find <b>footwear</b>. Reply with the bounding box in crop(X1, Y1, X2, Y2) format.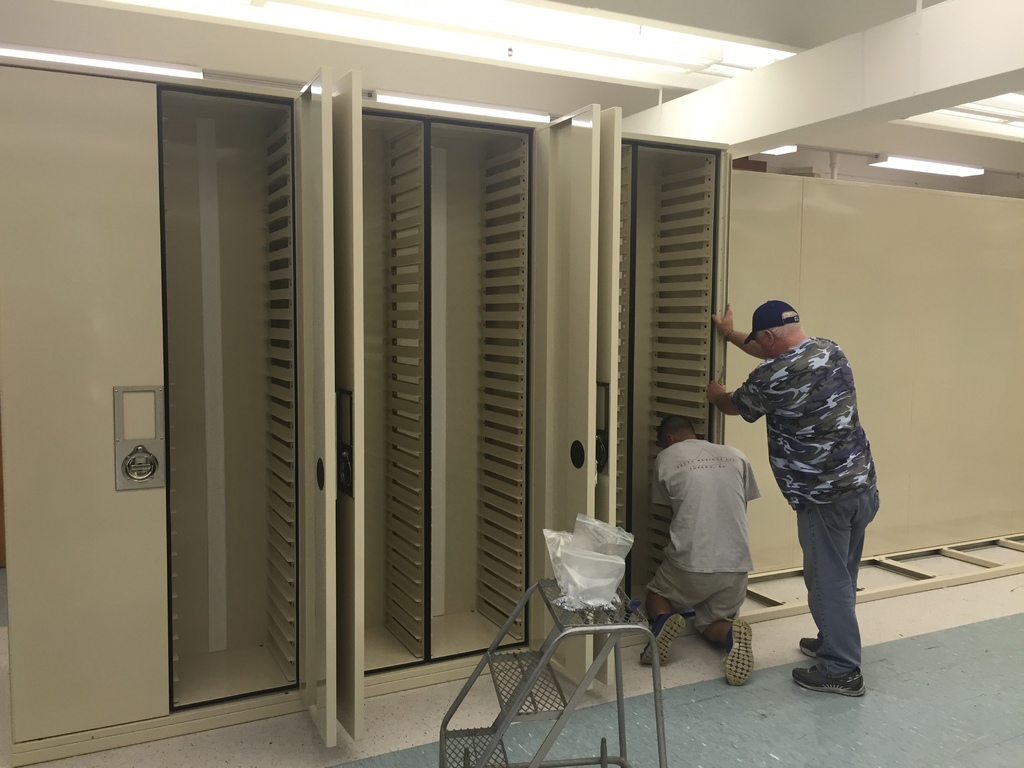
crop(796, 632, 820, 657).
